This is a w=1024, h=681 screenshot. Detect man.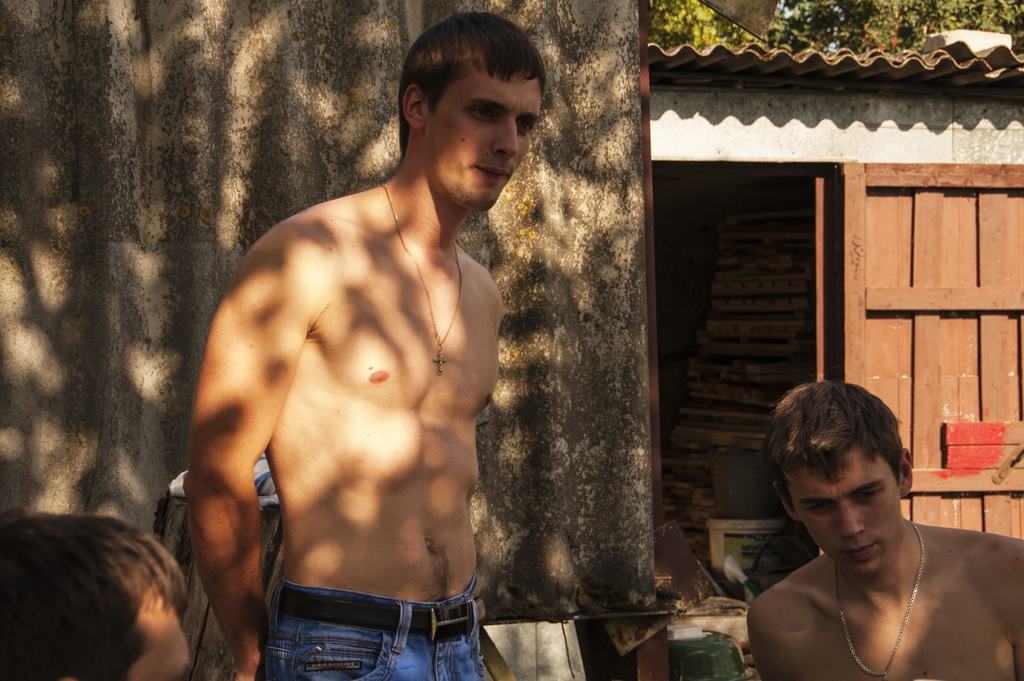
locate(754, 384, 1023, 680).
